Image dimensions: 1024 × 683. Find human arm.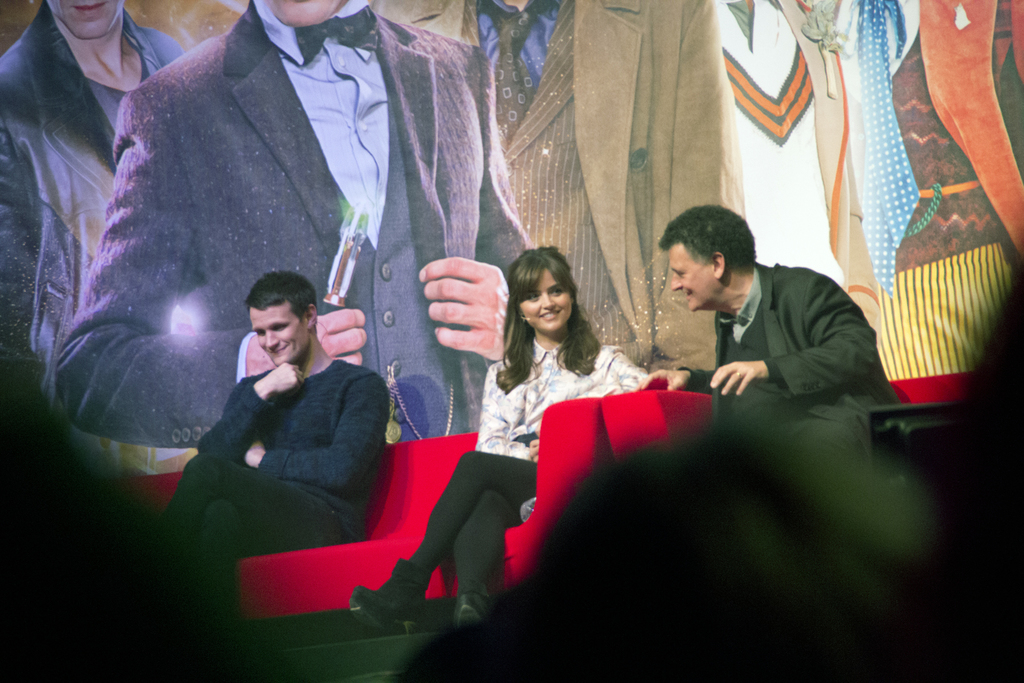
crop(637, 365, 712, 393).
